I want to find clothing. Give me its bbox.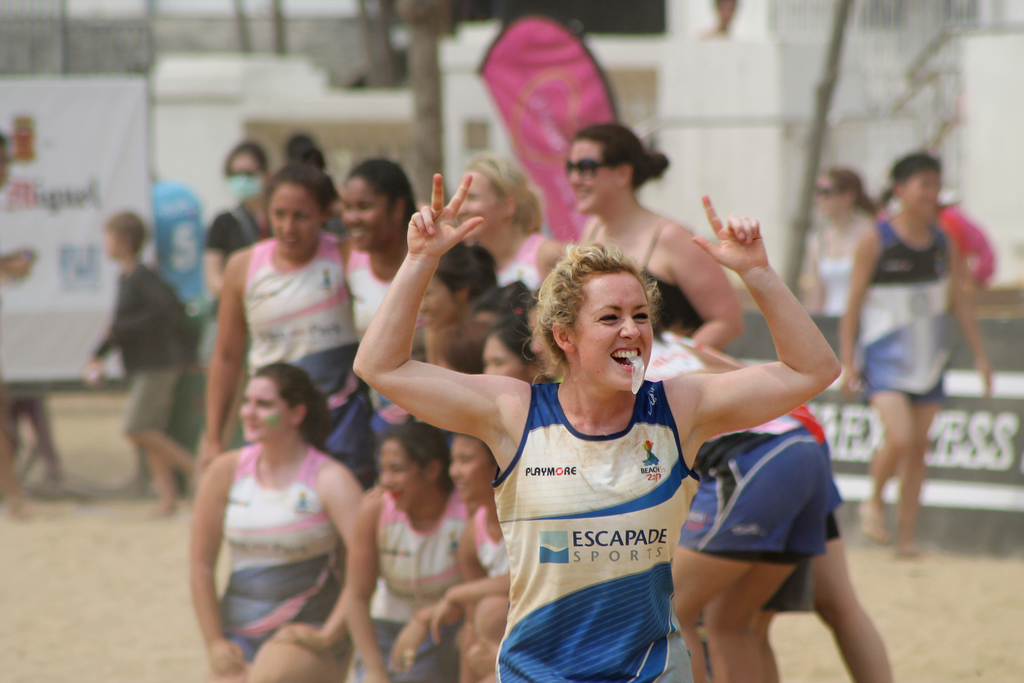
582 210 700 337.
